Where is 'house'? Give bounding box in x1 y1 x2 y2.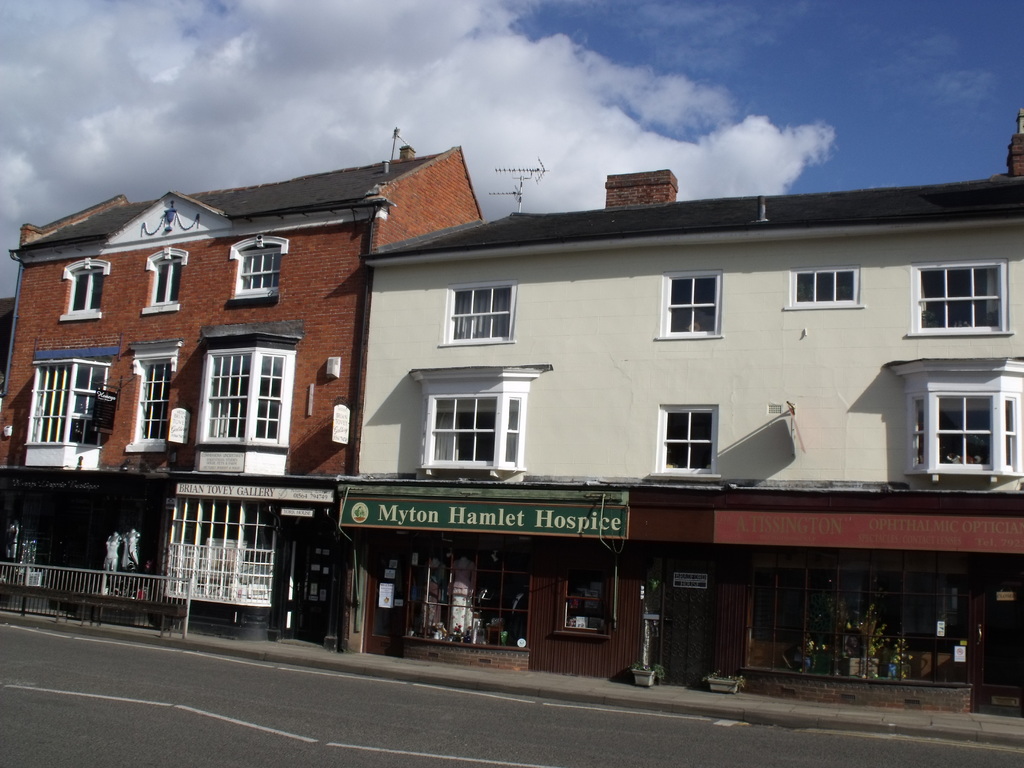
15 128 449 596.
